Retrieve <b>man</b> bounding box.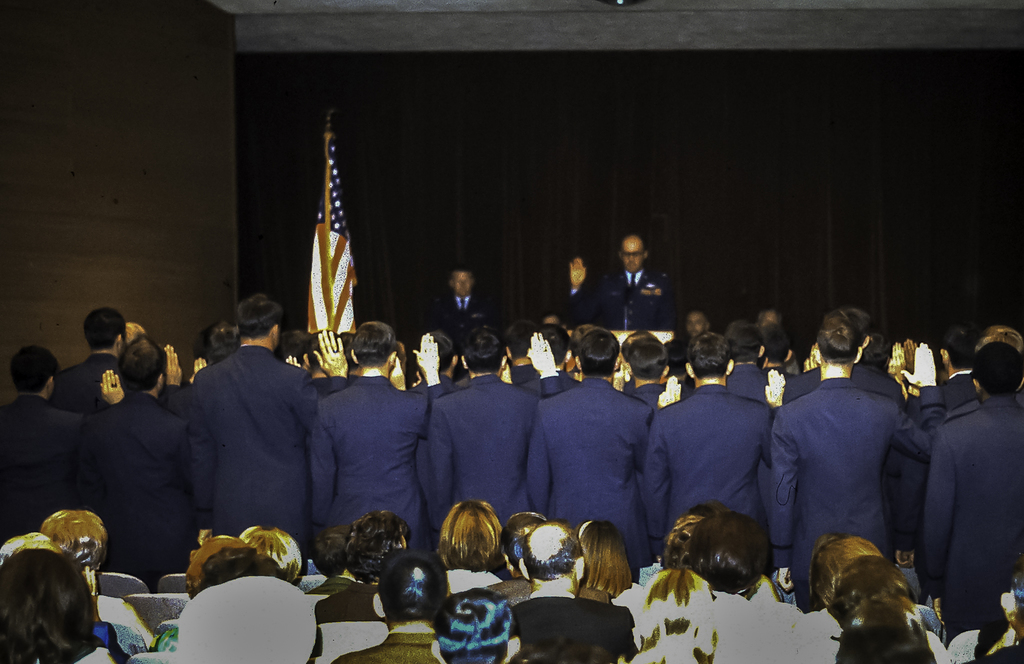
Bounding box: rect(755, 321, 925, 608).
